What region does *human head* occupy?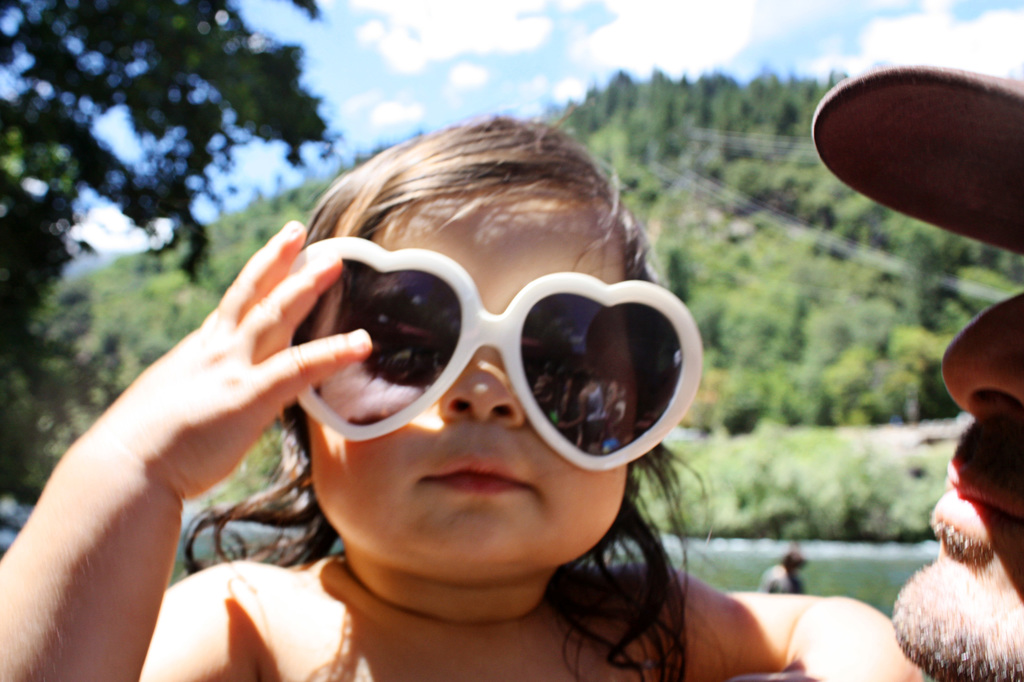
[left=887, top=291, right=1023, bottom=681].
